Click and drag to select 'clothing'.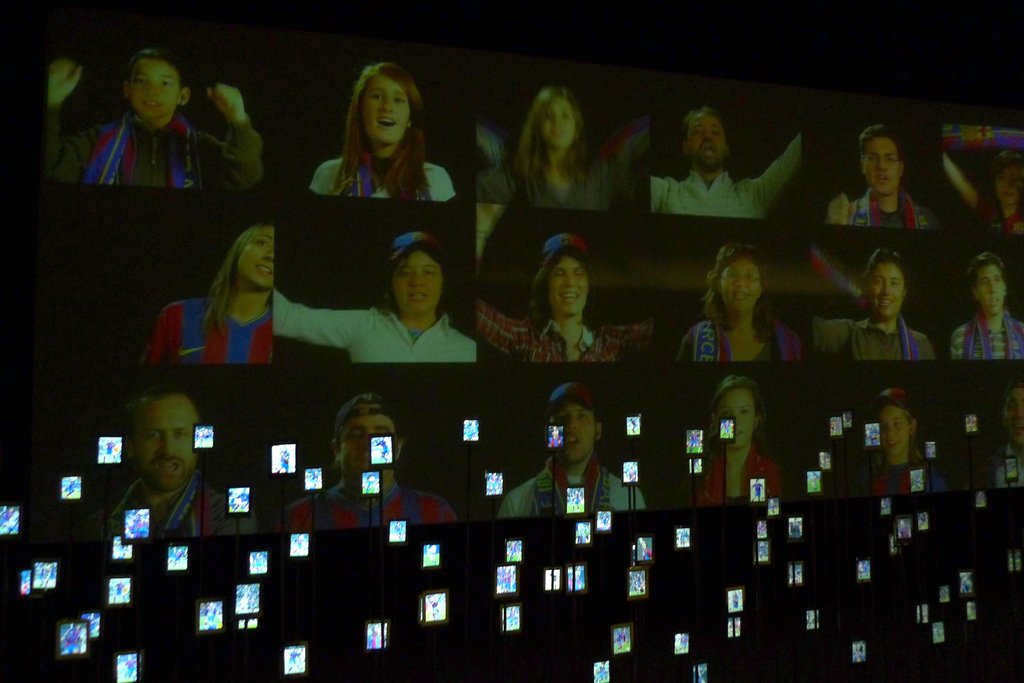
Selection: <box>856,452,942,499</box>.
